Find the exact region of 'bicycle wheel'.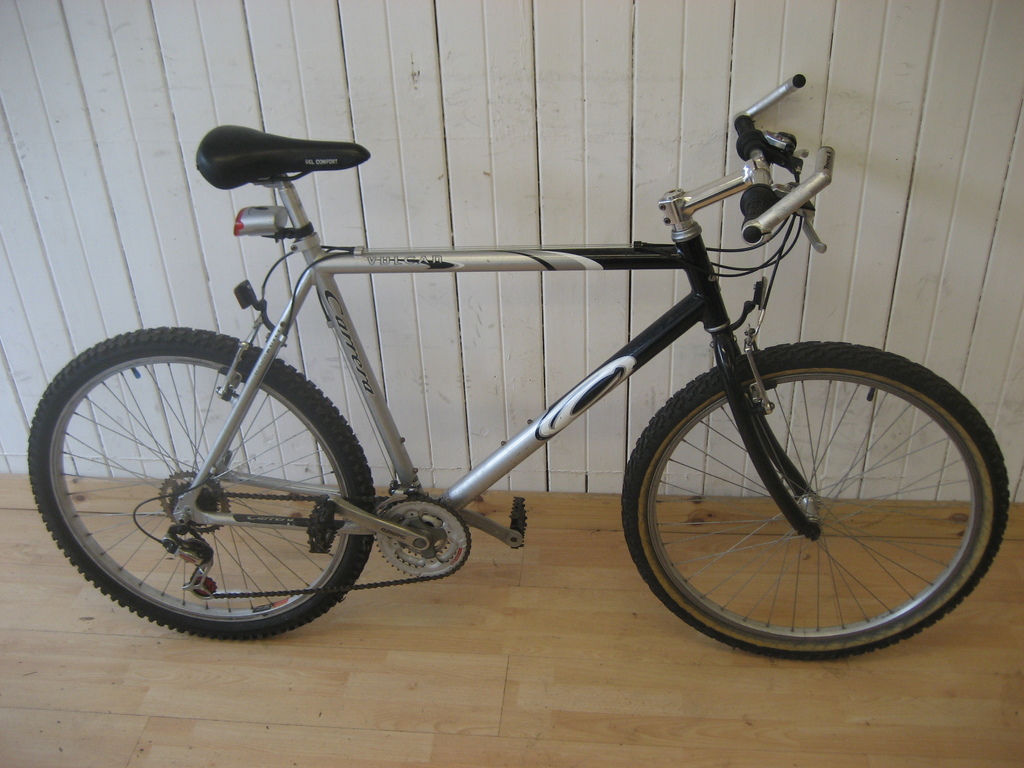
Exact region: rect(619, 333, 1009, 662).
